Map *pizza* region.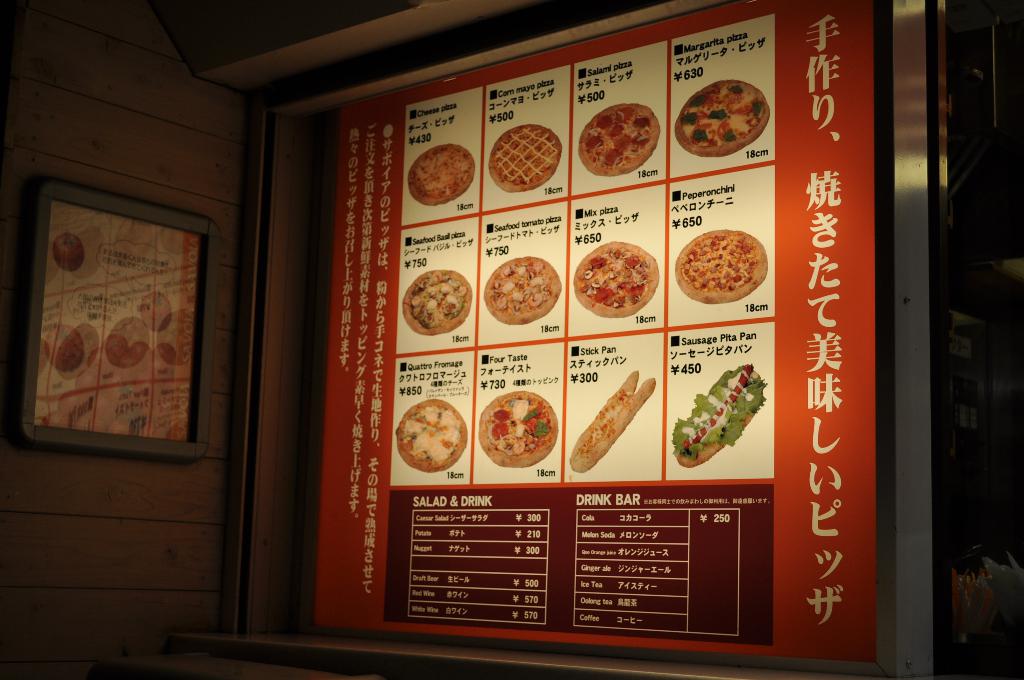
Mapped to left=477, top=389, right=559, bottom=466.
